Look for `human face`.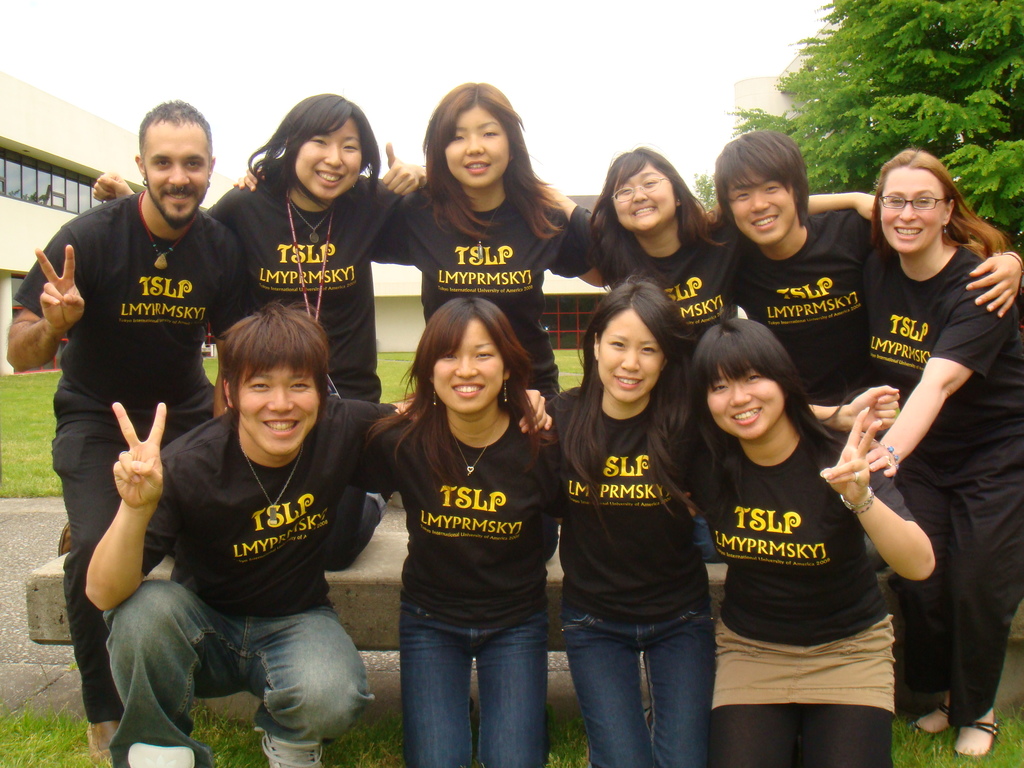
Found: <box>299,121,371,192</box>.
